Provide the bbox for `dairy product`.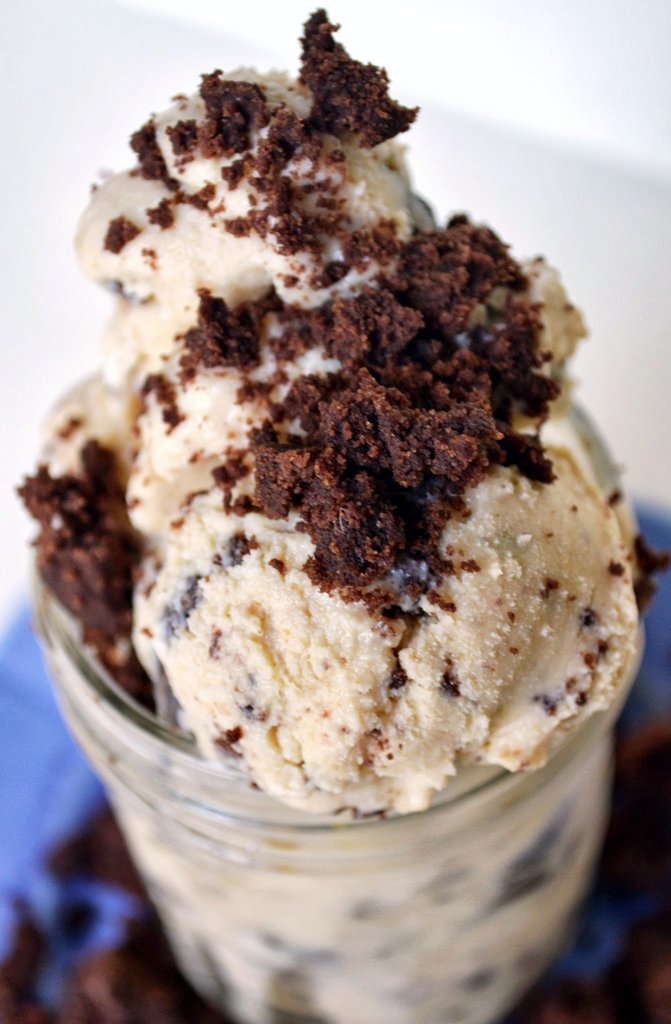
<bbox>133, 818, 629, 1023</bbox>.
